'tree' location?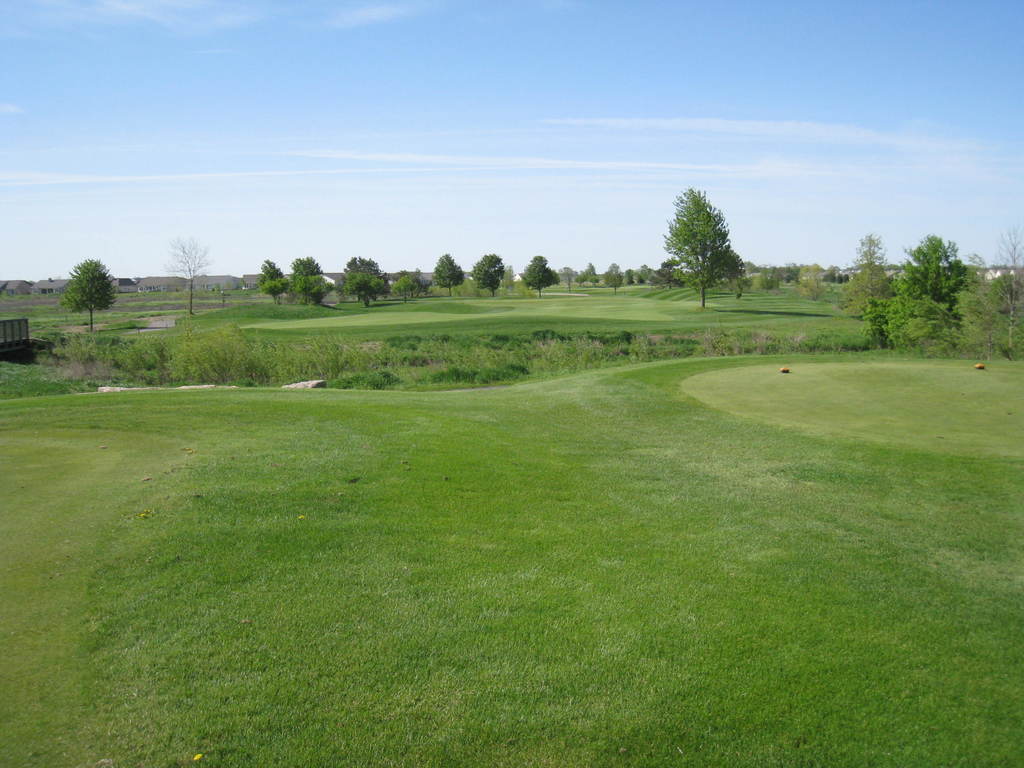
bbox(258, 260, 289, 302)
